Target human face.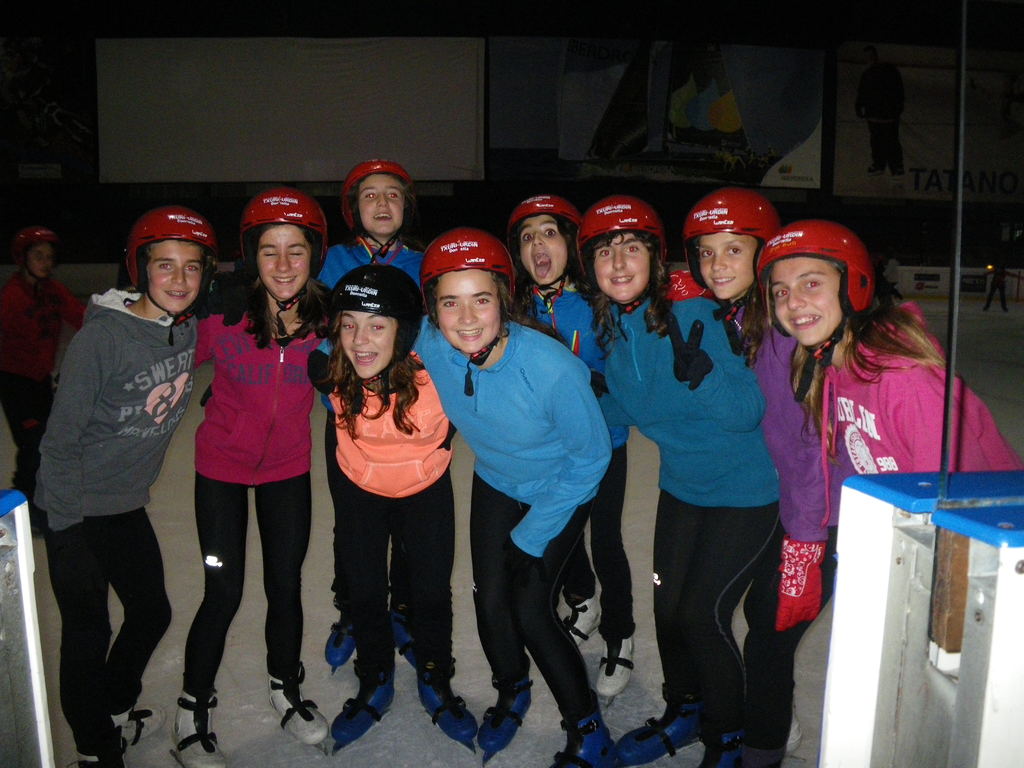
Target region: (left=257, top=223, right=310, bottom=300).
